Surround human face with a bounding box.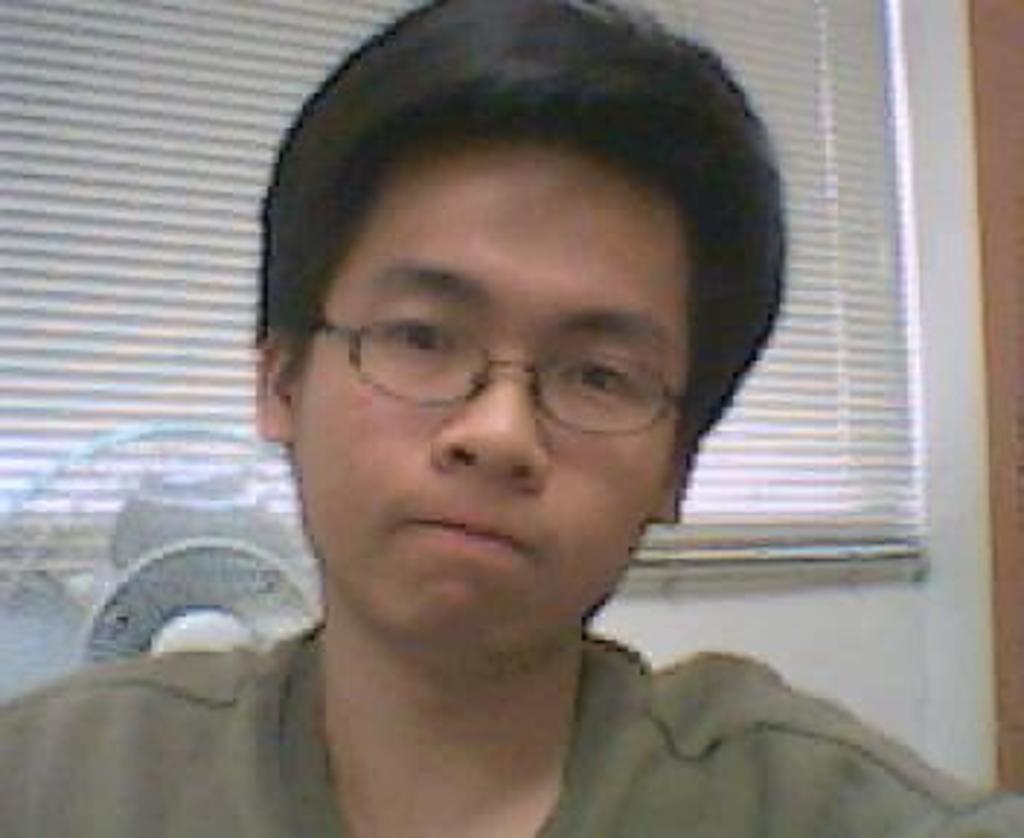
285/131/707/658.
